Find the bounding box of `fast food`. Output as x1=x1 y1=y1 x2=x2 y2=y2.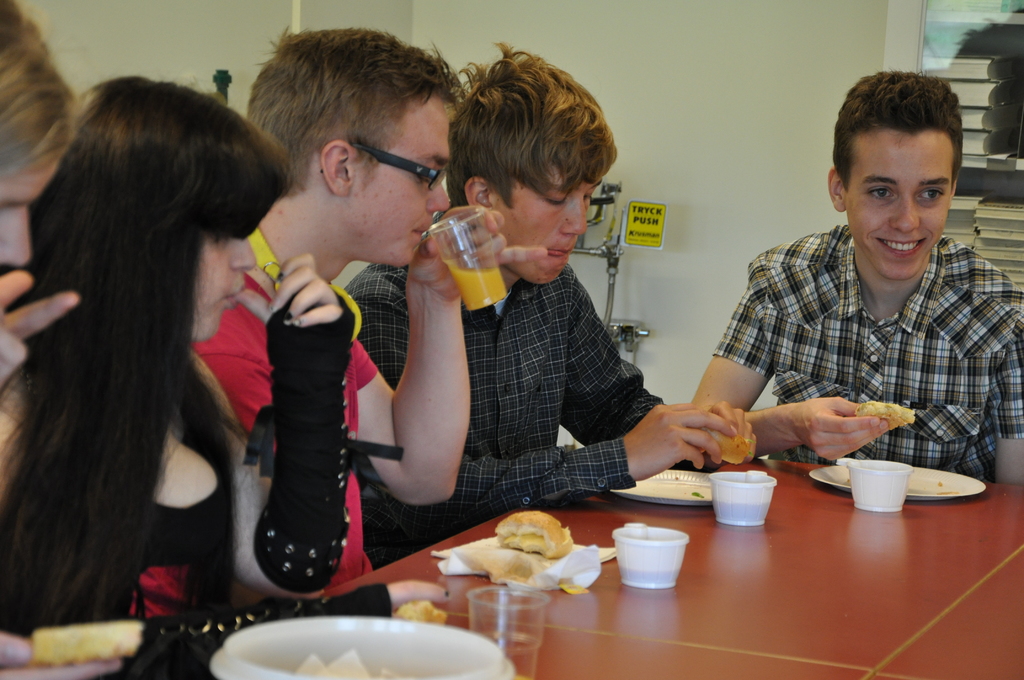
x1=703 y1=429 x2=753 y2=465.
